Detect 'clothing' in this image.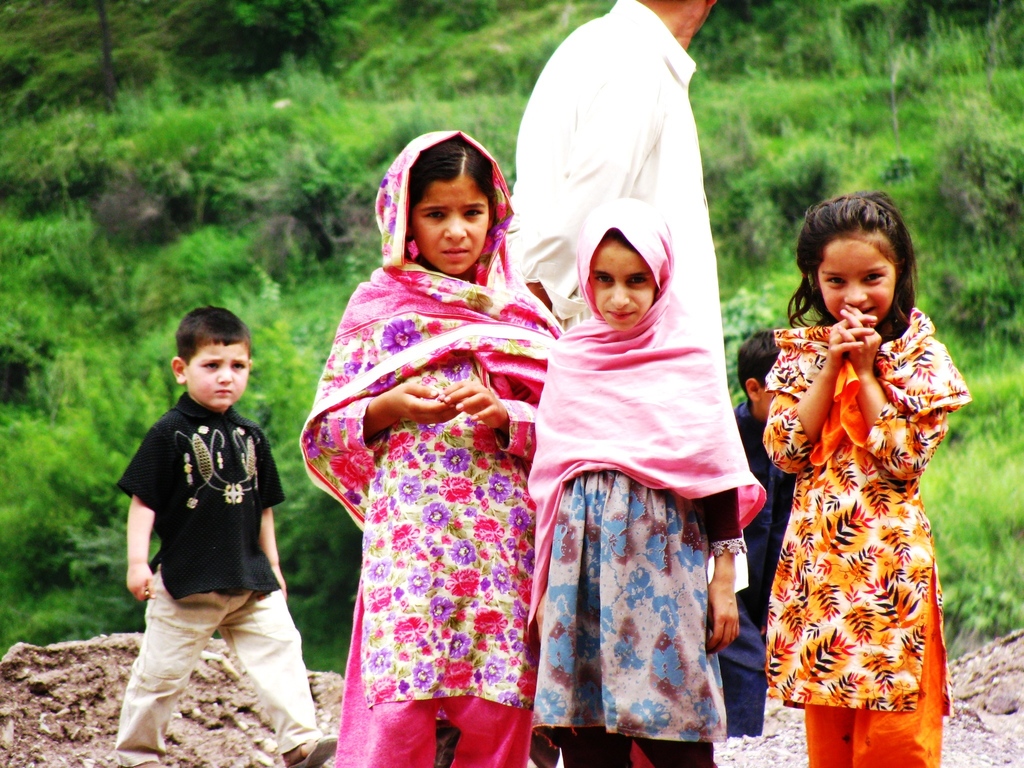
Detection: Rect(298, 130, 560, 767).
